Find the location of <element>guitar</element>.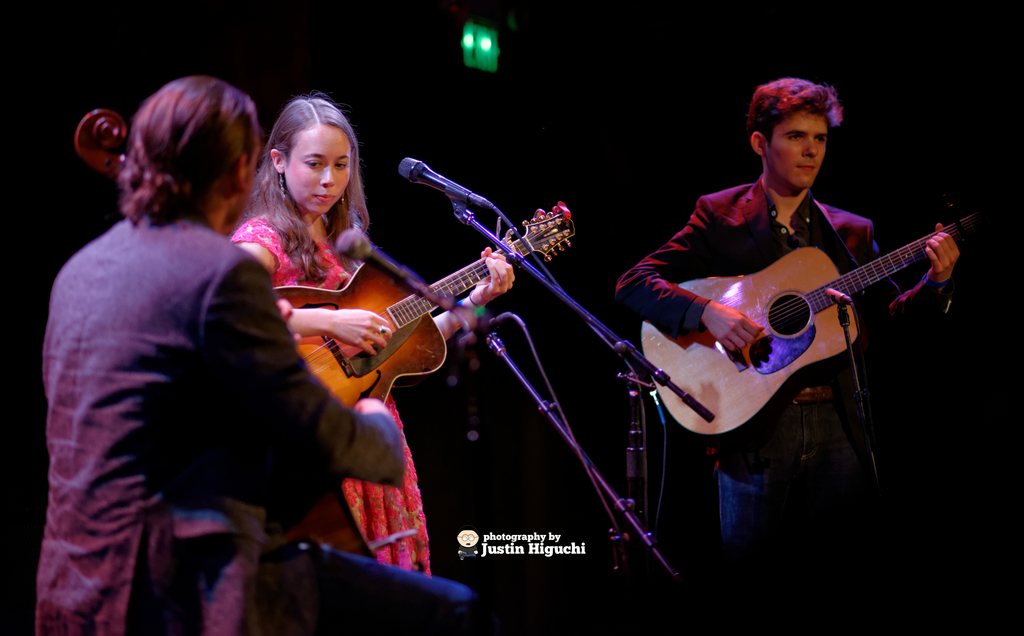
Location: 636:197:1023:445.
